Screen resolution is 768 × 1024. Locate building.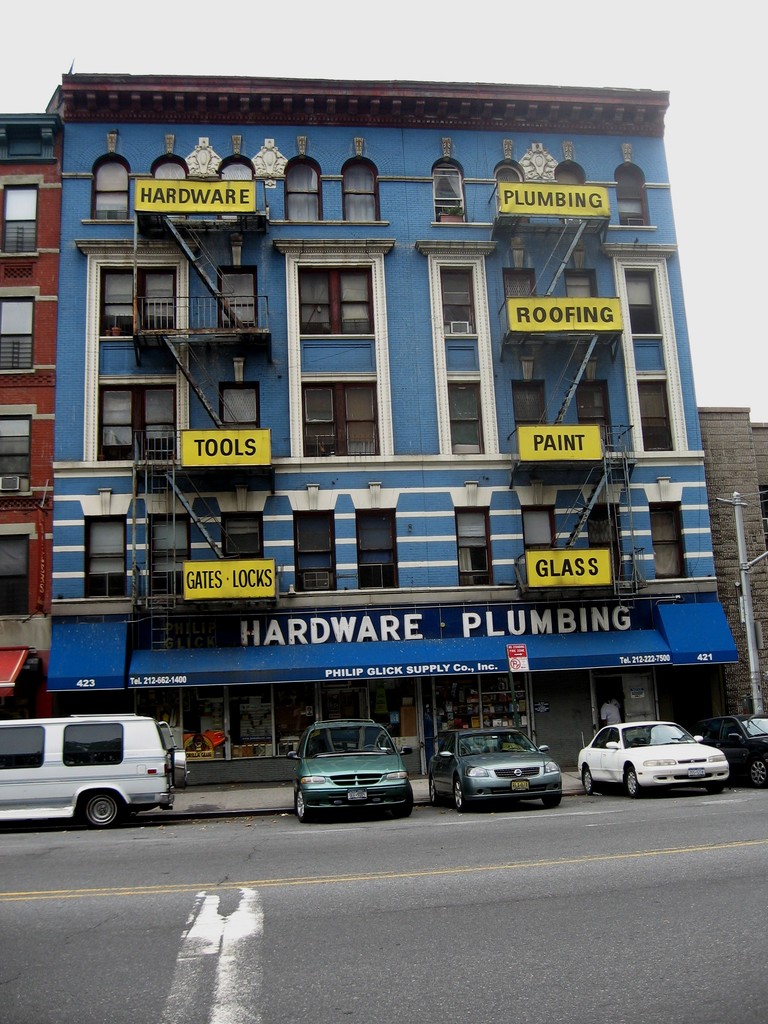
locate(0, 53, 754, 802).
